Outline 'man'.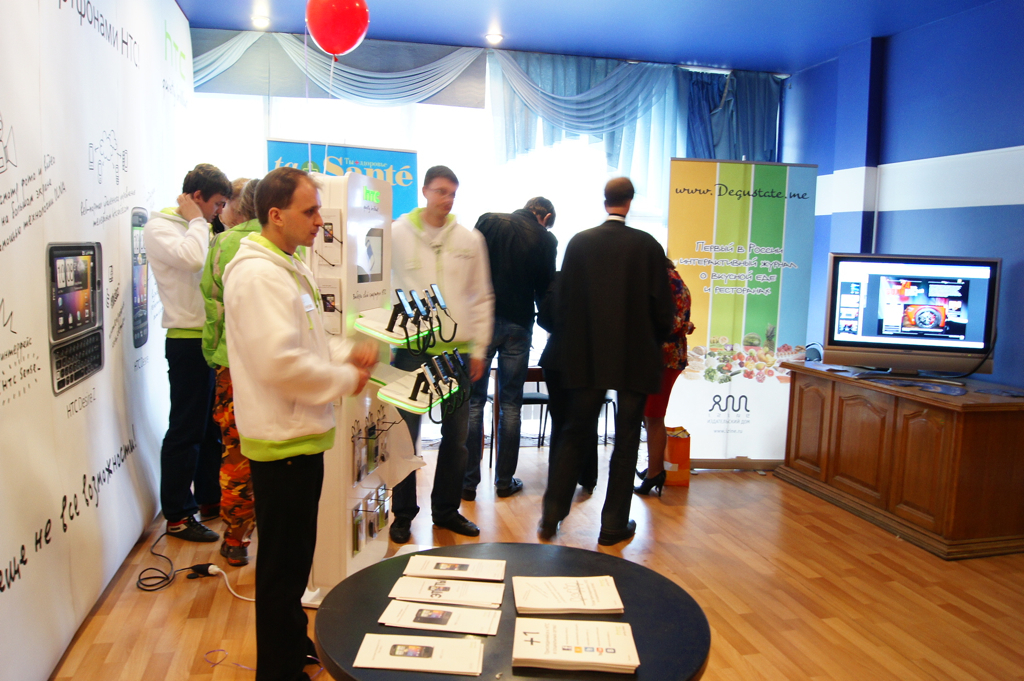
Outline: l=470, t=196, r=558, b=501.
